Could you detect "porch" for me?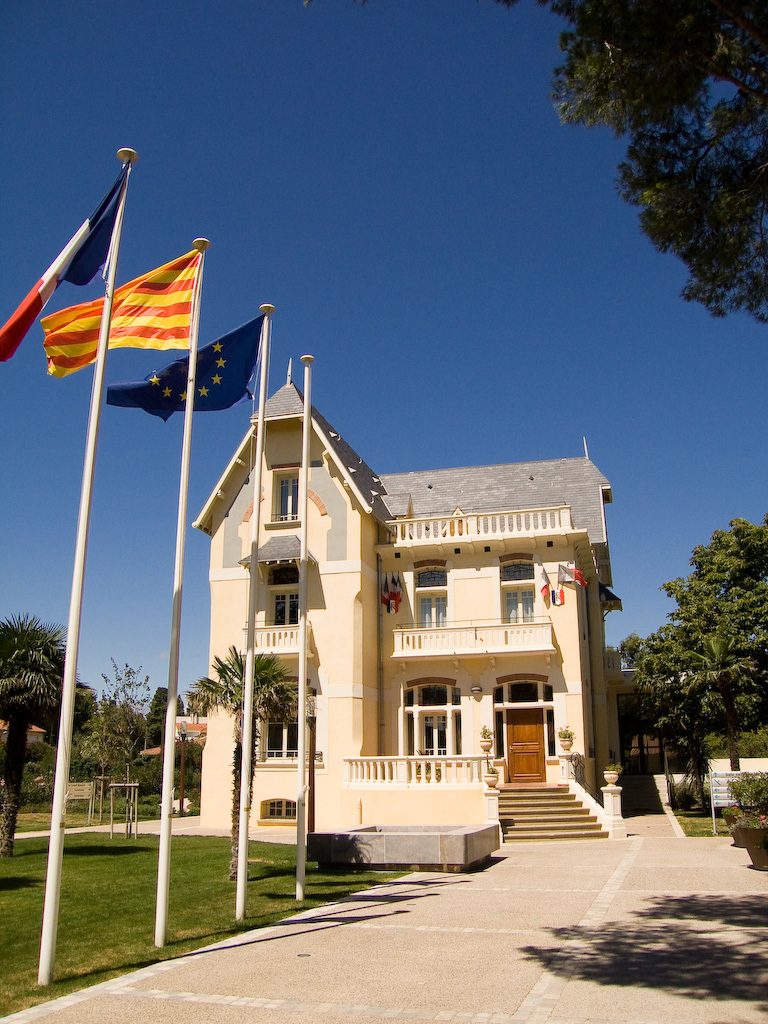
Detection result: 332/746/622/836.
